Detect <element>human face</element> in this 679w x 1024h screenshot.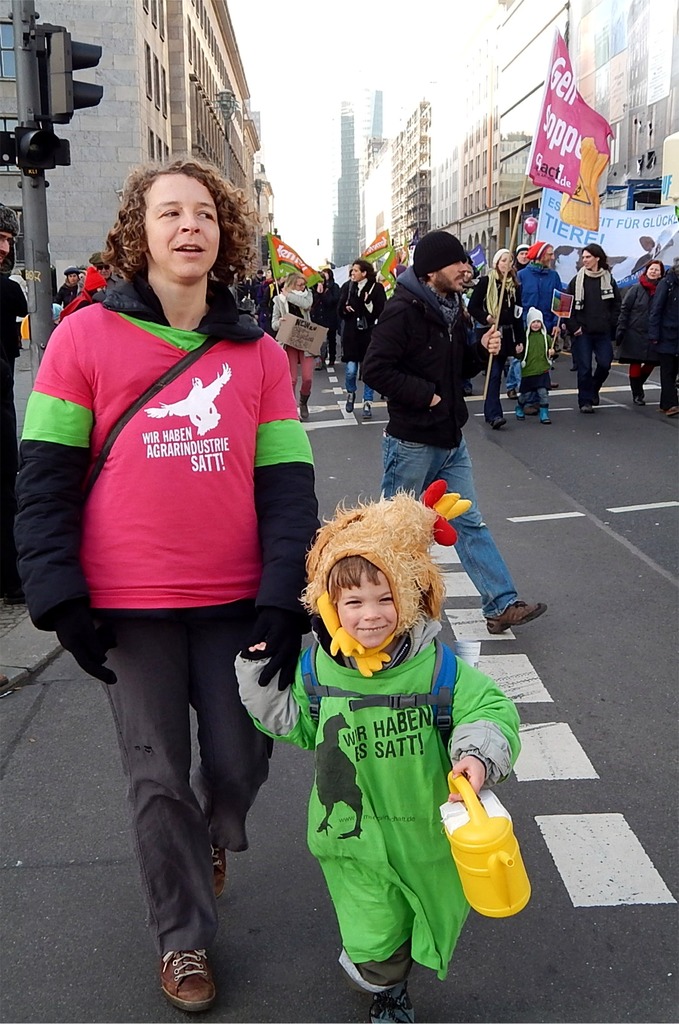
Detection: crop(432, 259, 468, 292).
